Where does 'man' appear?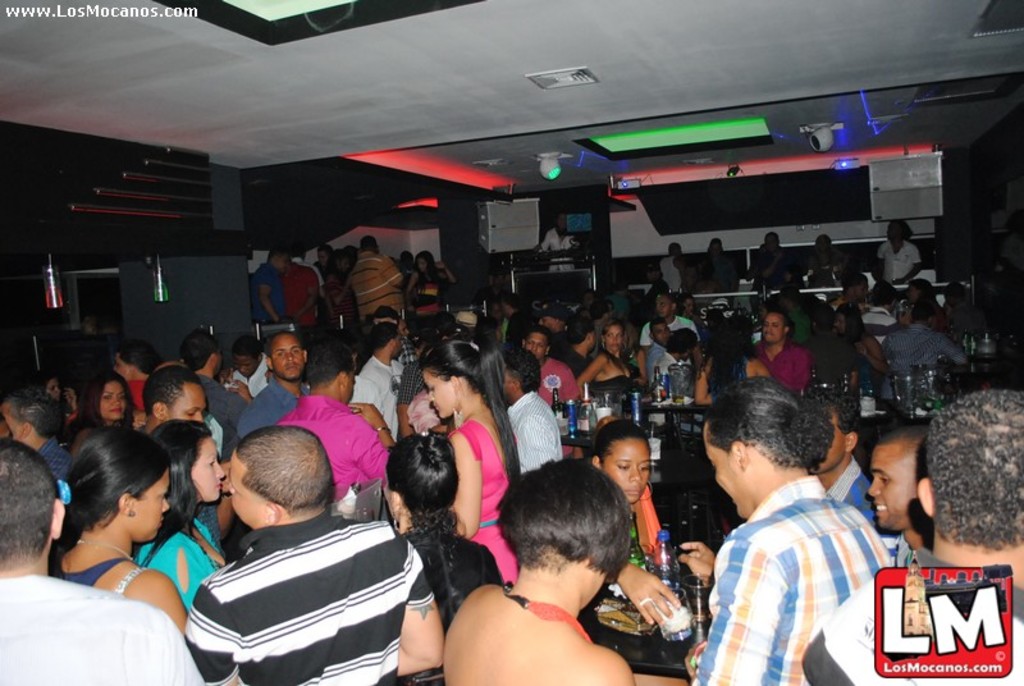
Appears at crop(653, 242, 698, 292).
